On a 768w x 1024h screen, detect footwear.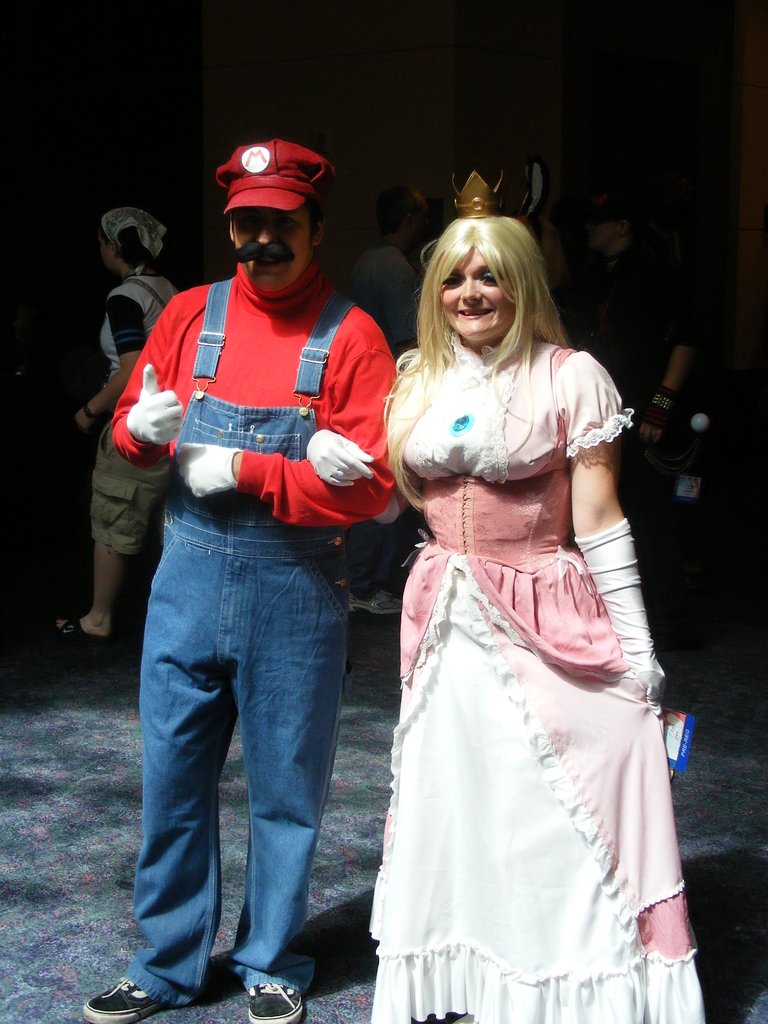
79,968,195,1023.
